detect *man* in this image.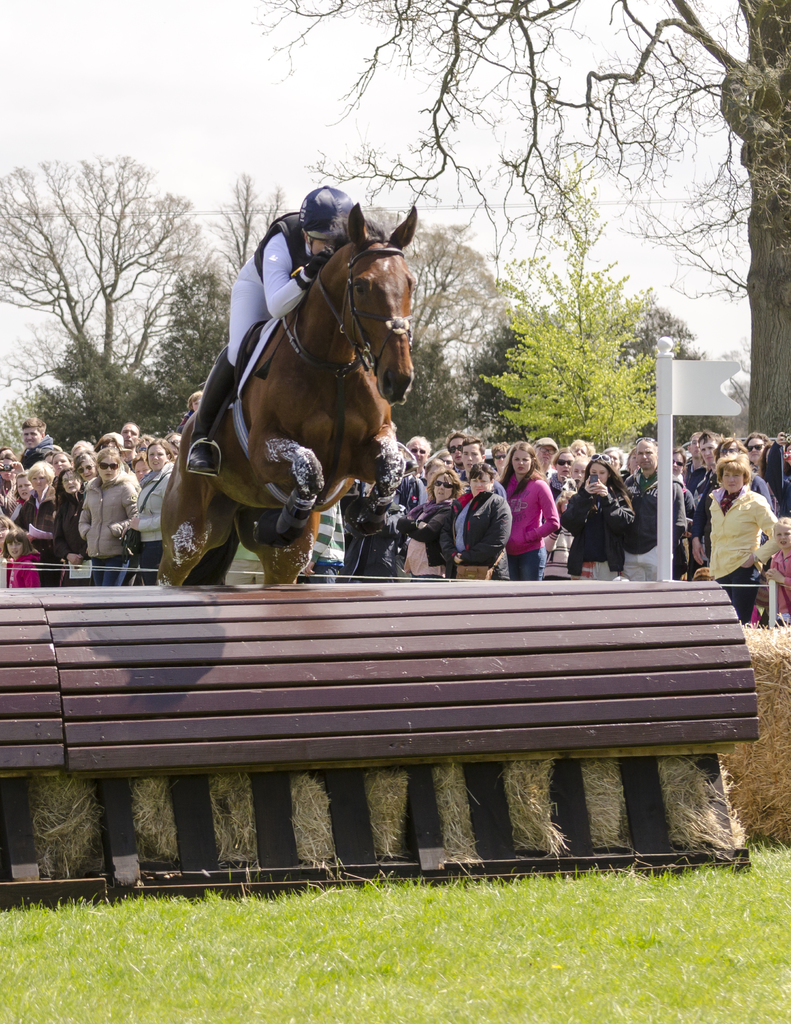
Detection: pyautogui.locateOnScreen(529, 435, 558, 476).
